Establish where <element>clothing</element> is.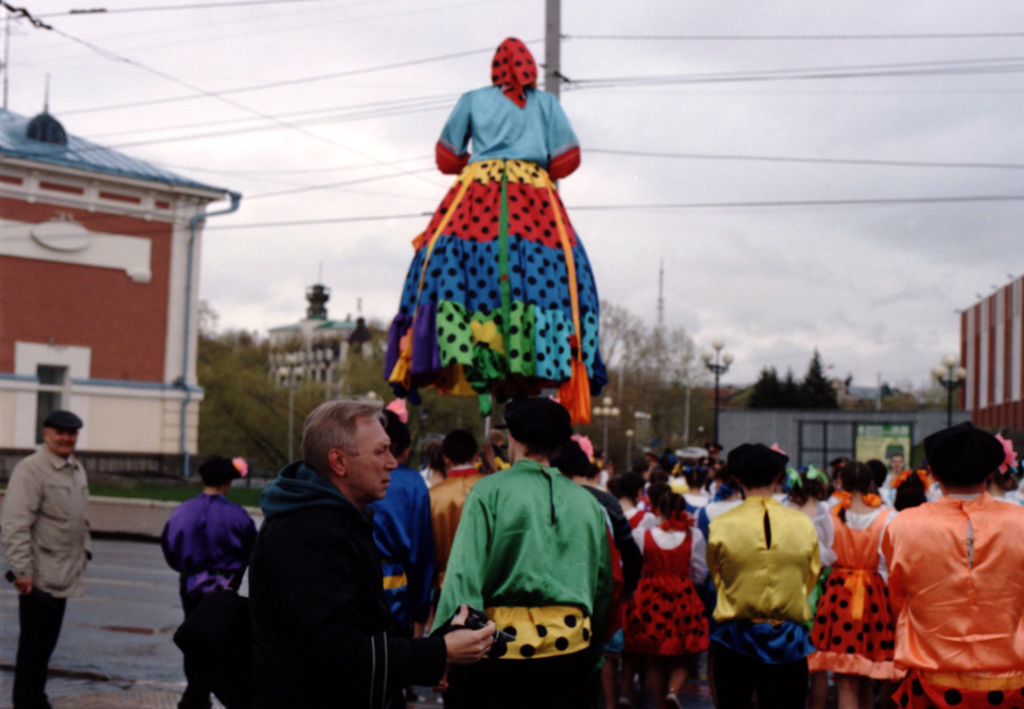
Established at BBox(420, 471, 445, 494).
